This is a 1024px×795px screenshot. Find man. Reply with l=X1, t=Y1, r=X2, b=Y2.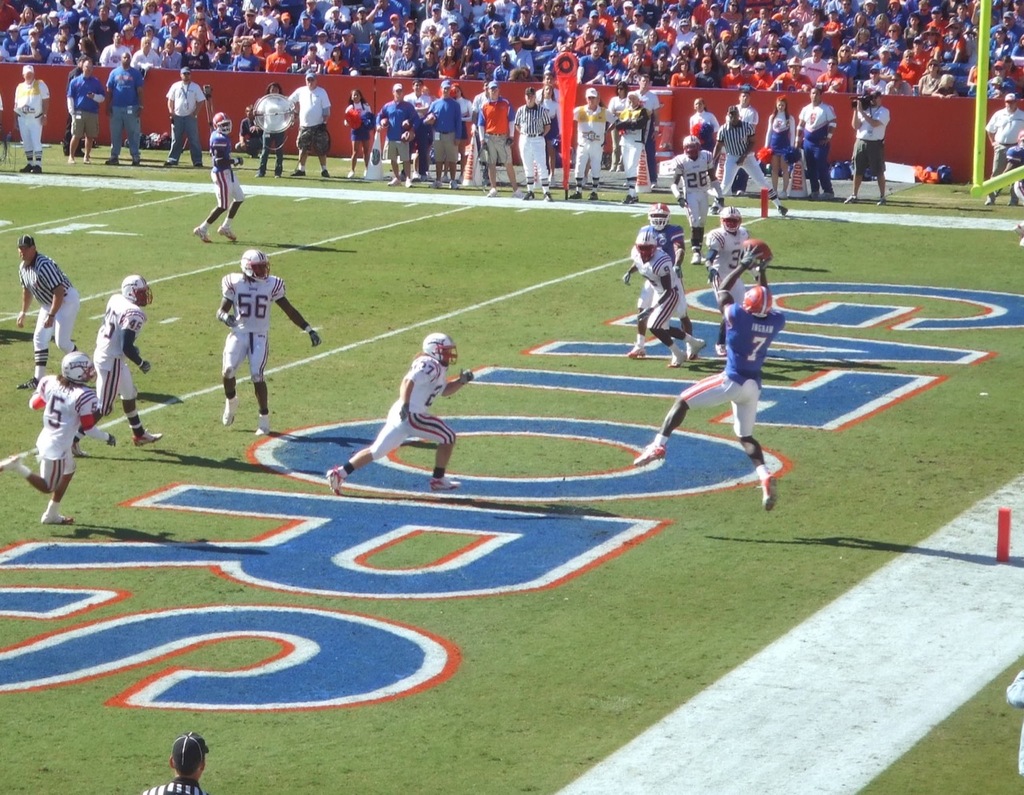
l=292, t=65, r=332, b=177.
